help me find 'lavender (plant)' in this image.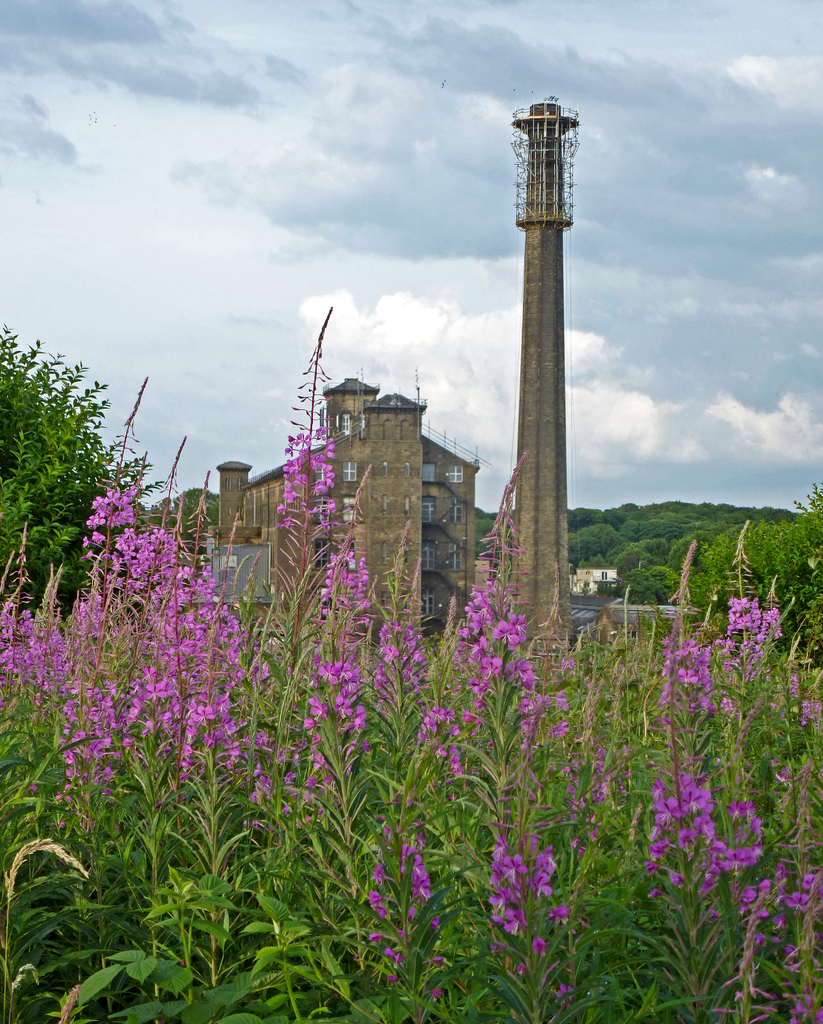
Found it: detection(671, 631, 705, 750).
